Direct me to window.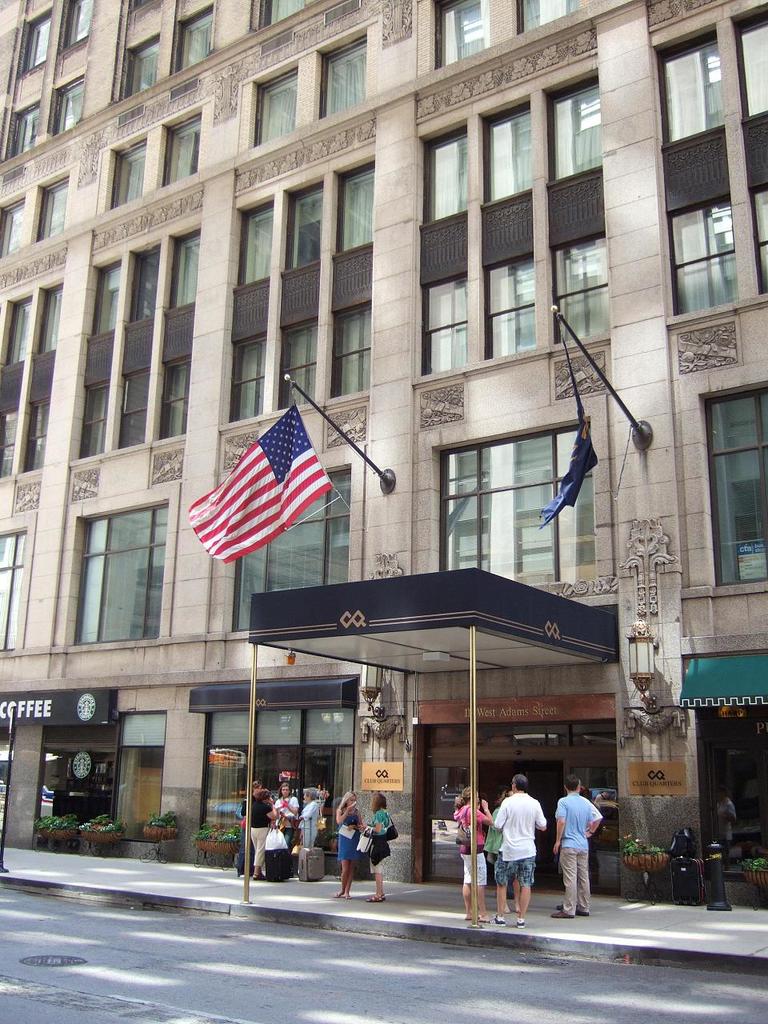
Direction: {"x1": 747, "y1": 177, "x2": 767, "y2": 297}.
